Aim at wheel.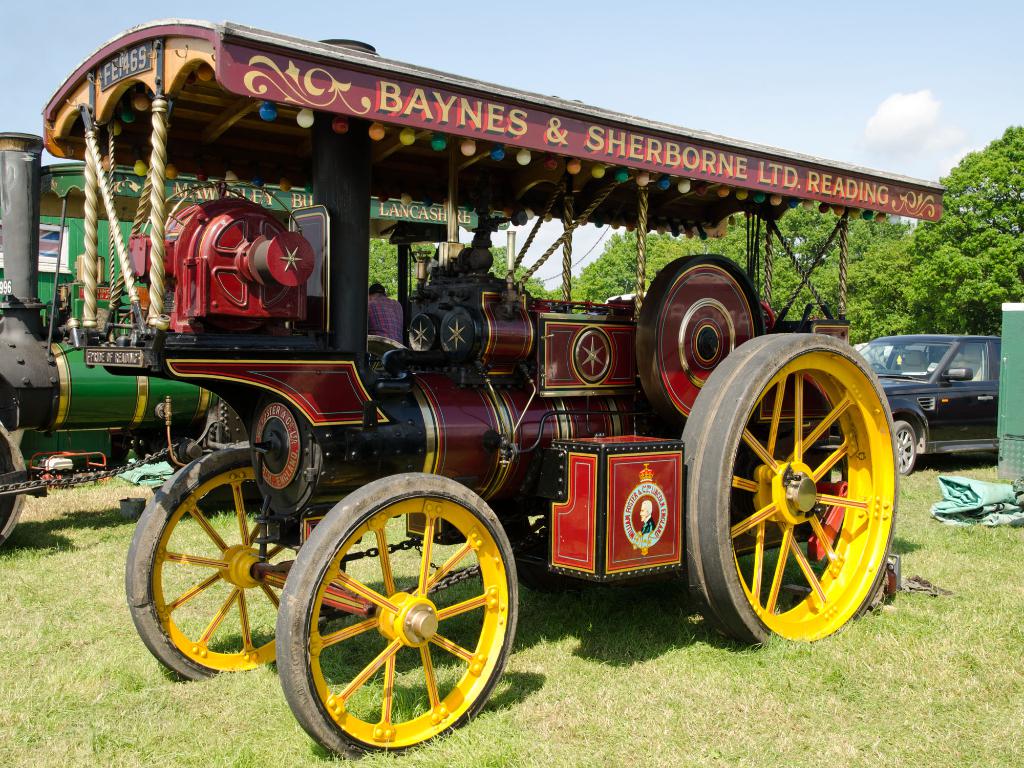
Aimed at [122, 449, 348, 683].
